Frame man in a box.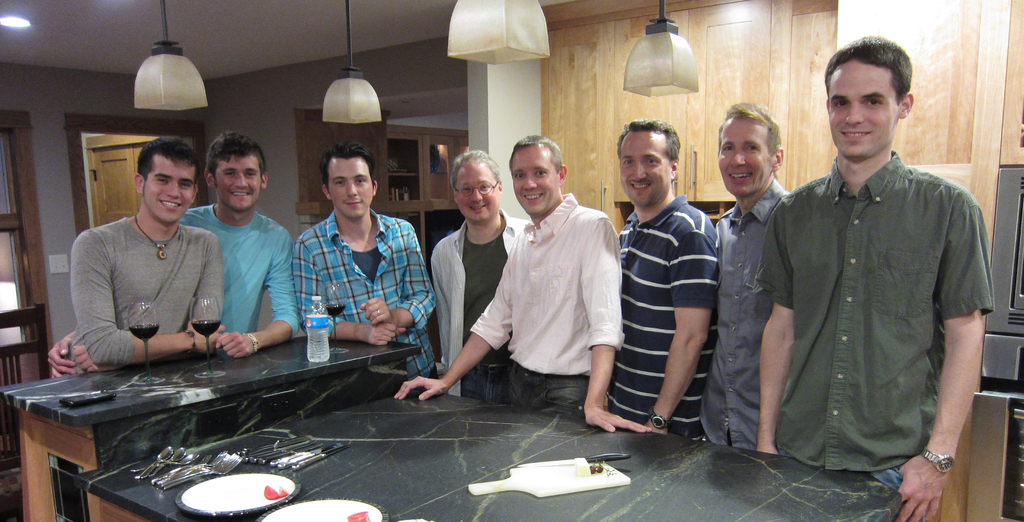
81 139 225 373.
